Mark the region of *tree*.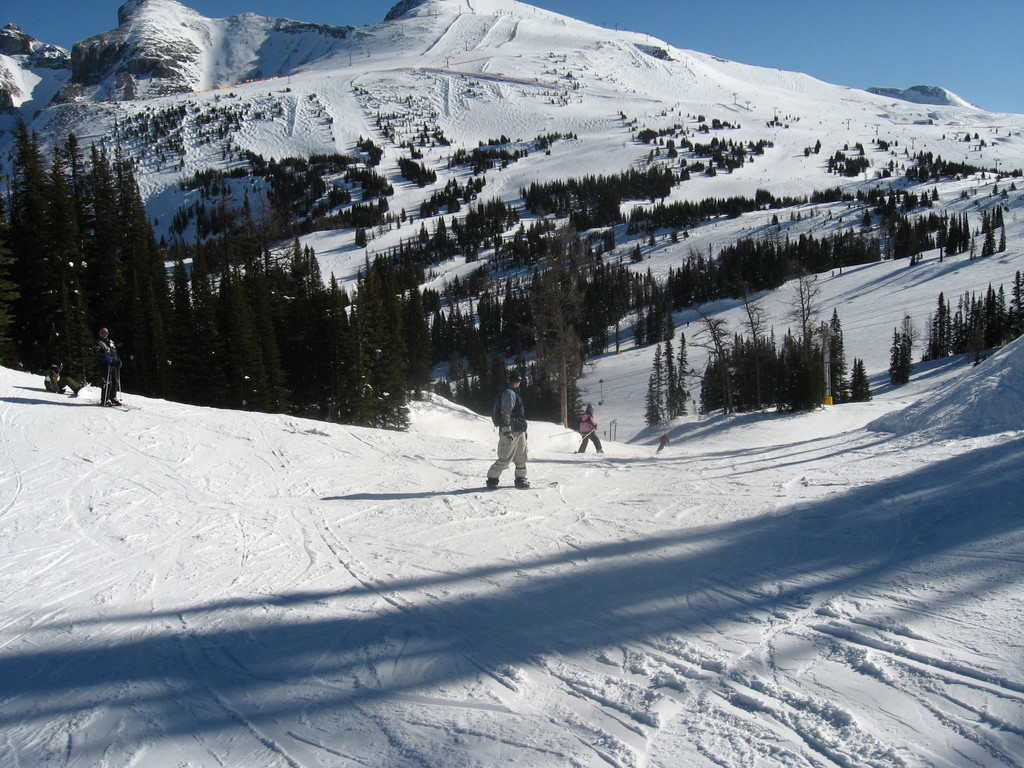
Region: (666, 333, 674, 411).
